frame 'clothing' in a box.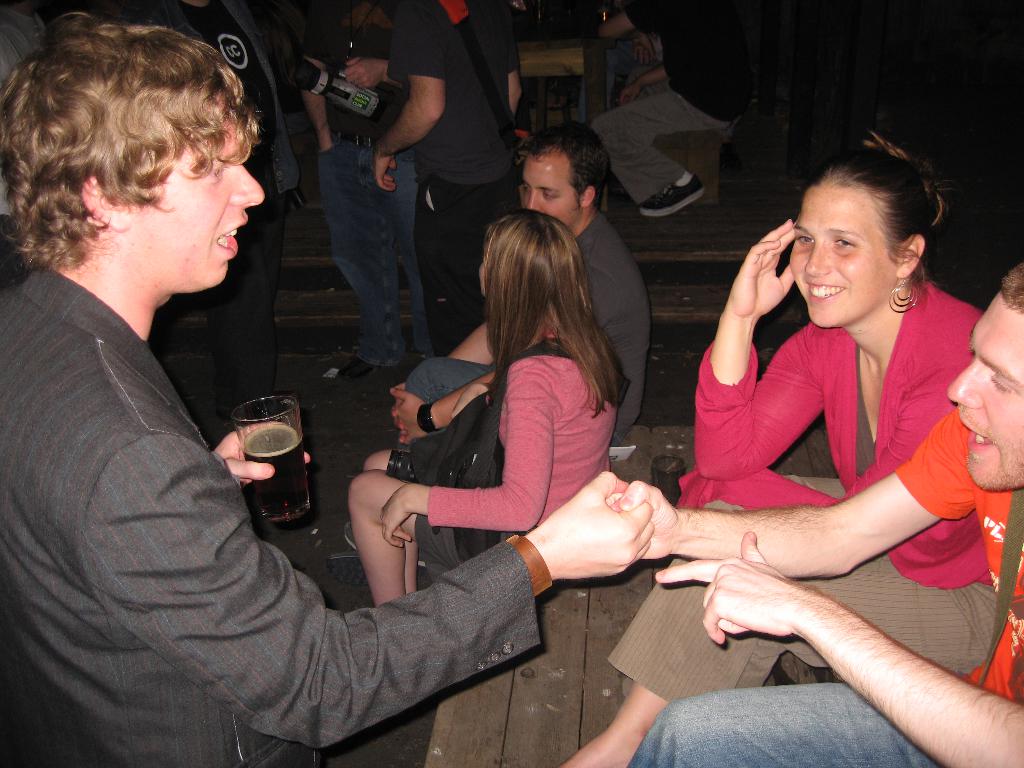
bbox=(2, 266, 541, 766).
